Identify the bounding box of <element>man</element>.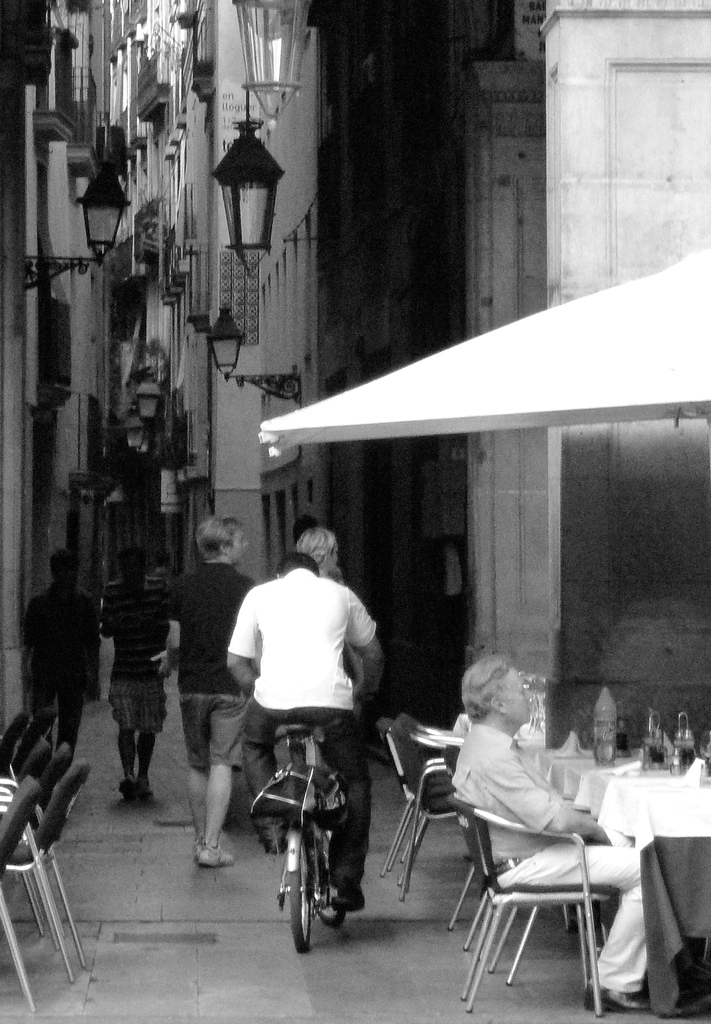
bbox=[22, 547, 99, 762].
